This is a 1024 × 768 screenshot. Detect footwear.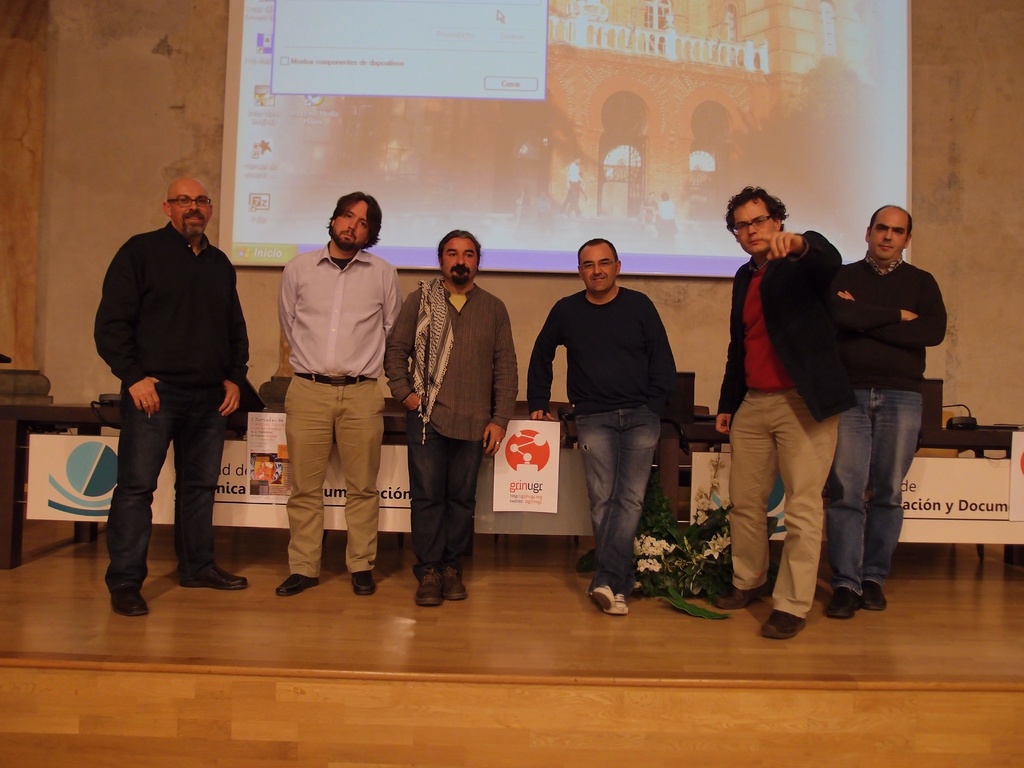
<box>417,563,443,611</box>.
